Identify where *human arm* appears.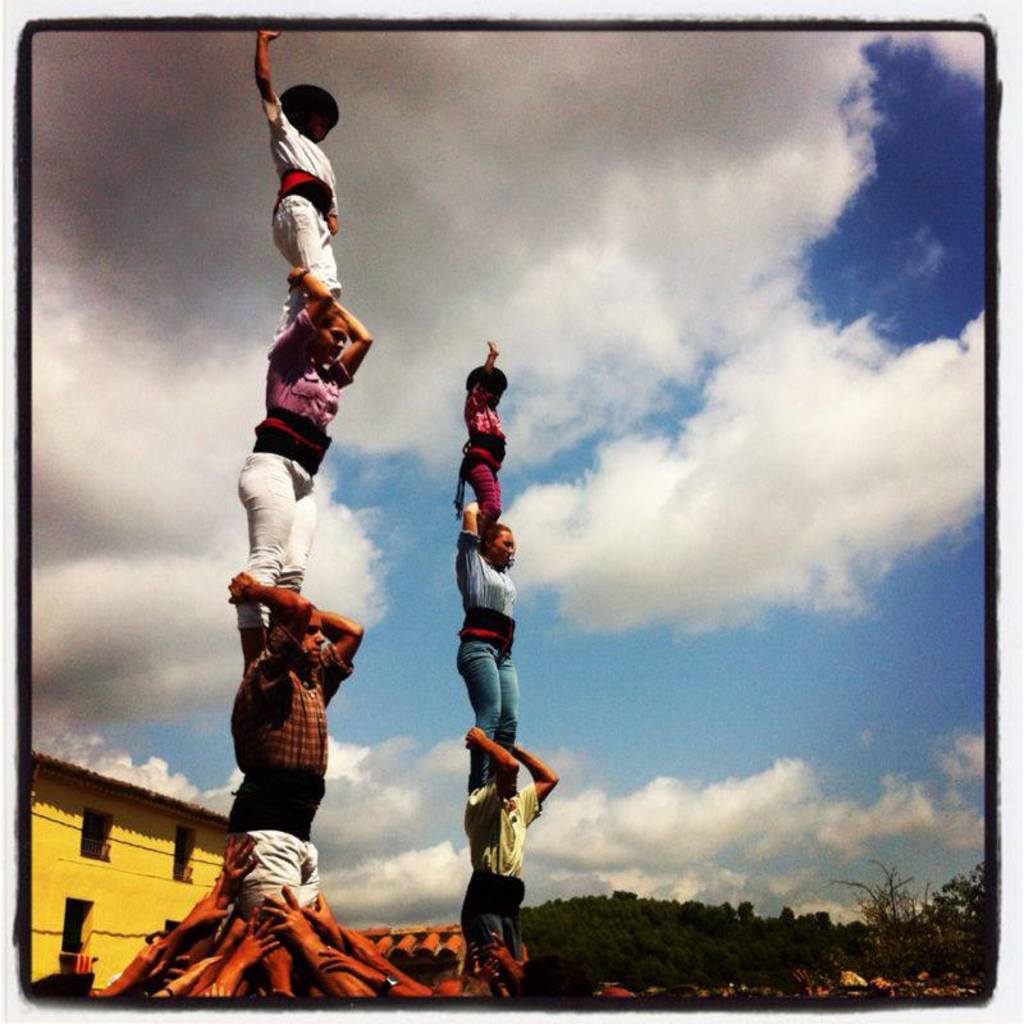
Appears at {"x1": 259, "y1": 264, "x2": 339, "y2": 361}.
